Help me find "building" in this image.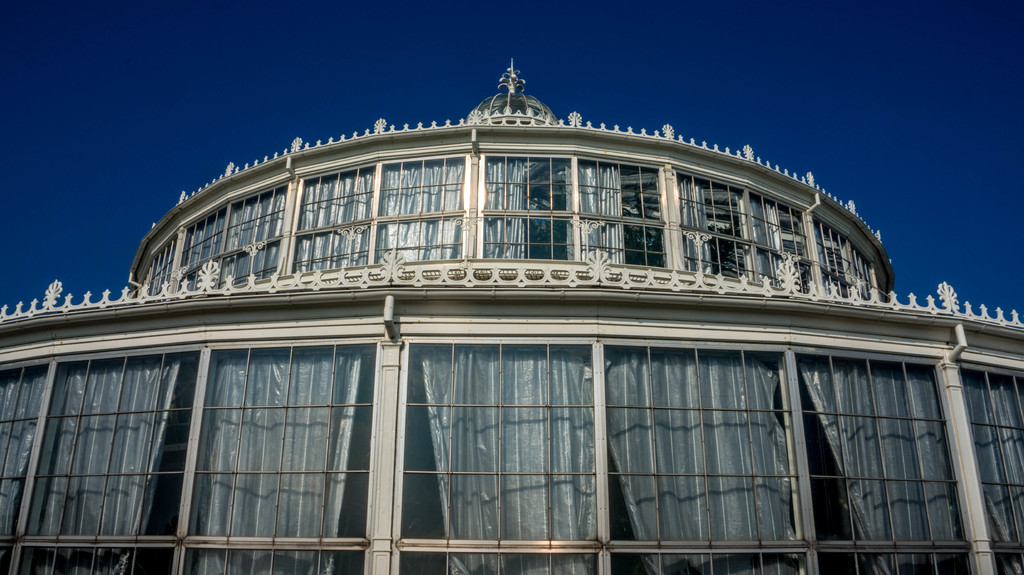
Found it: left=0, top=52, right=1023, bottom=574.
